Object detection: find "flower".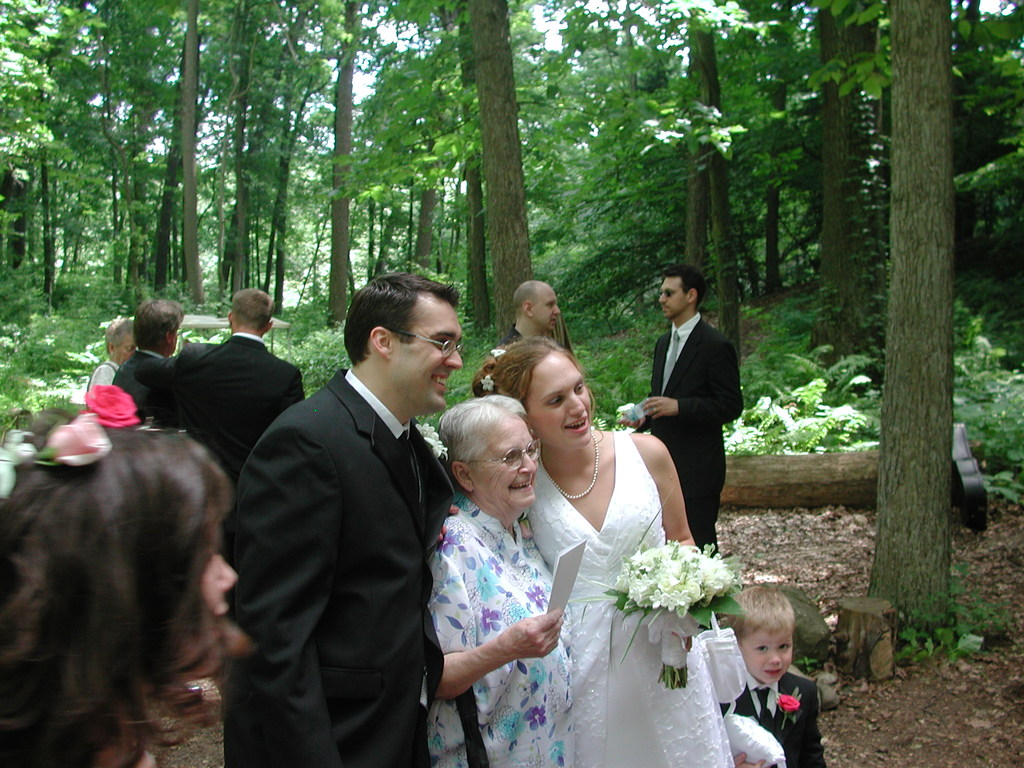
81/383/136/428.
